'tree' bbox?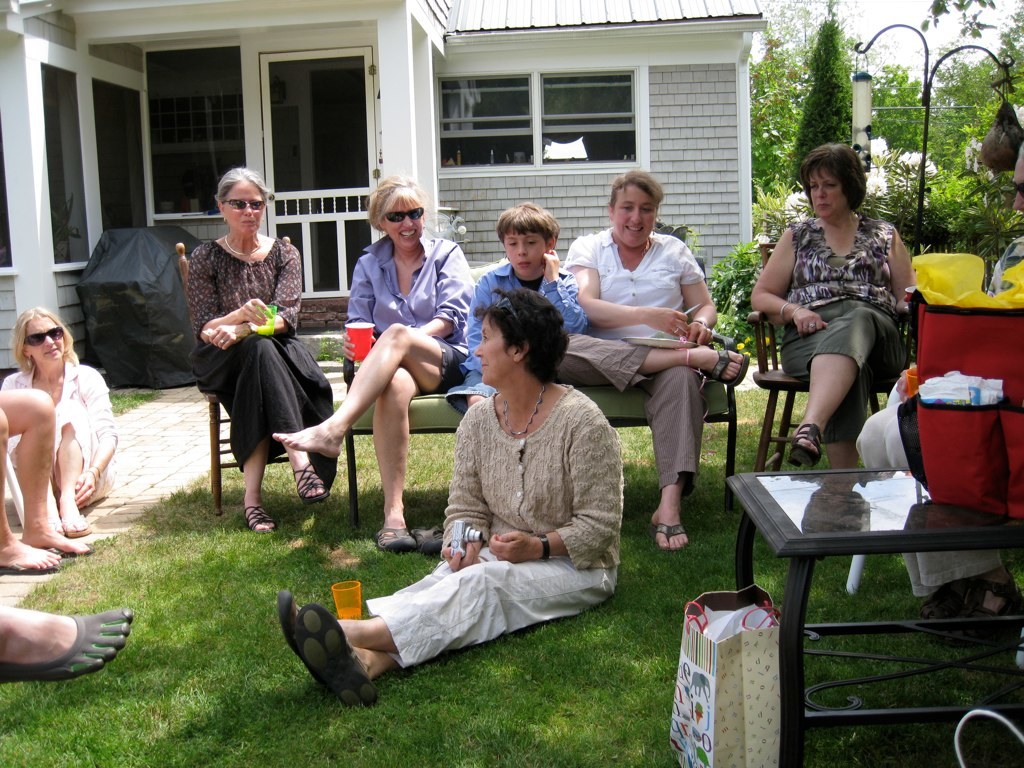
792 3 864 171
